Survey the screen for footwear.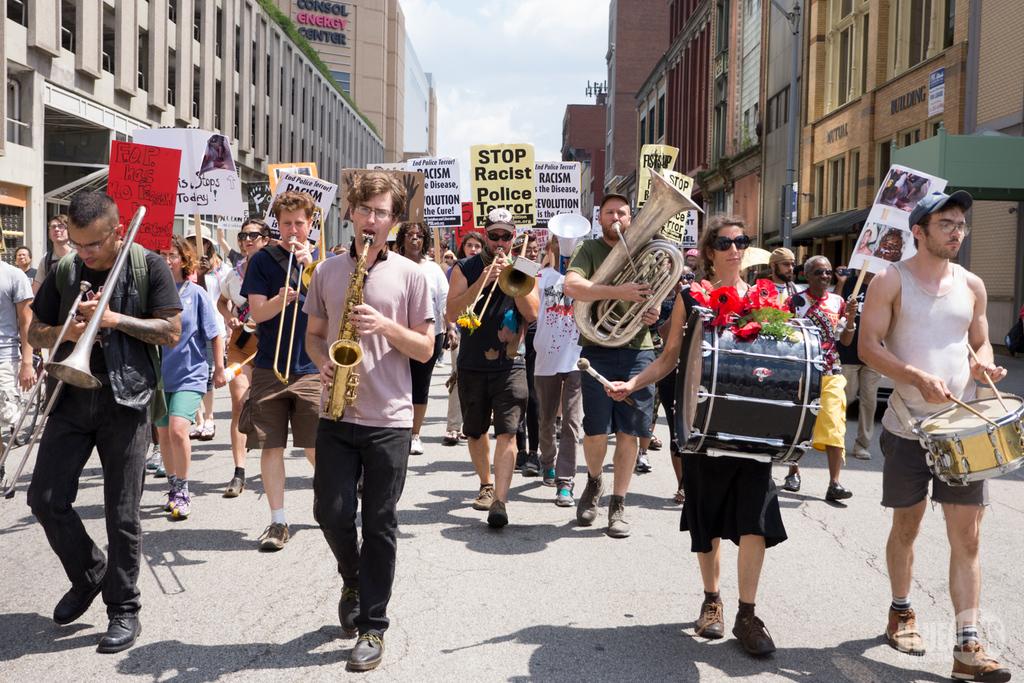
Survey found: pyautogui.locateOnScreen(341, 616, 386, 667).
